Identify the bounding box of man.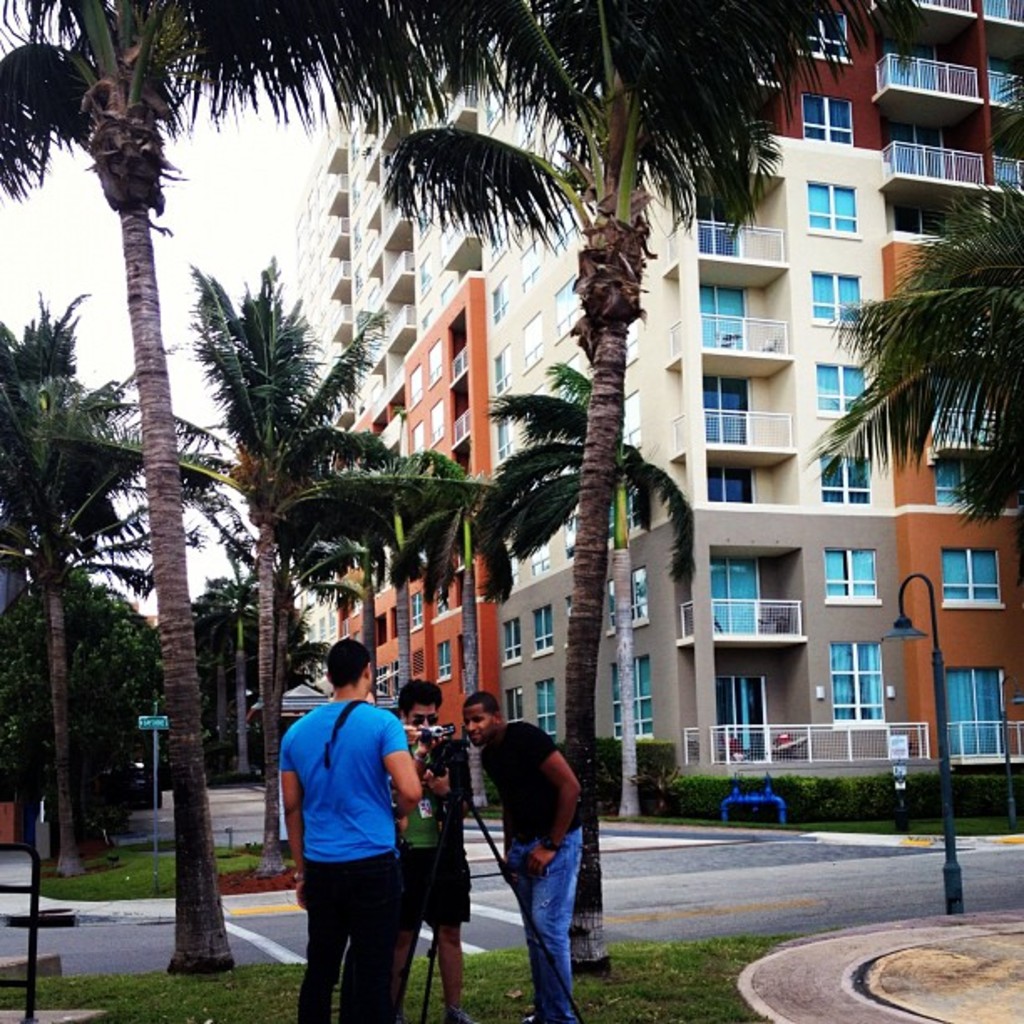
(395, 683, 484, 1022).
